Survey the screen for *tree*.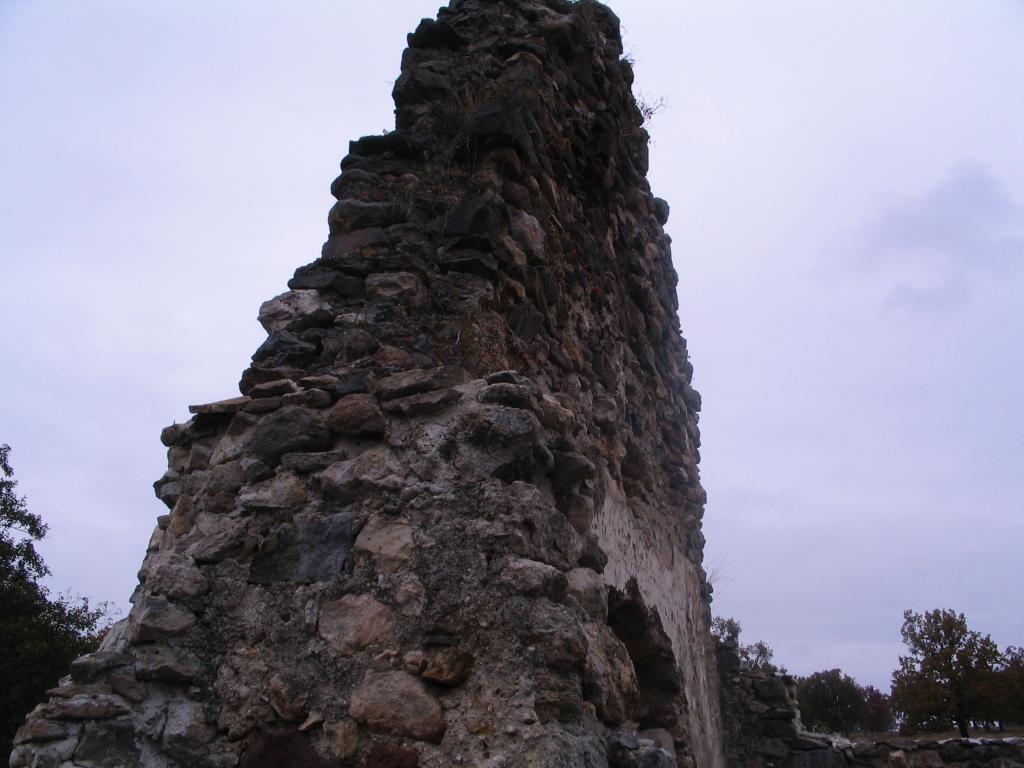
Survey found: (x1=892, y1=599, x2=1007, y2=739).
